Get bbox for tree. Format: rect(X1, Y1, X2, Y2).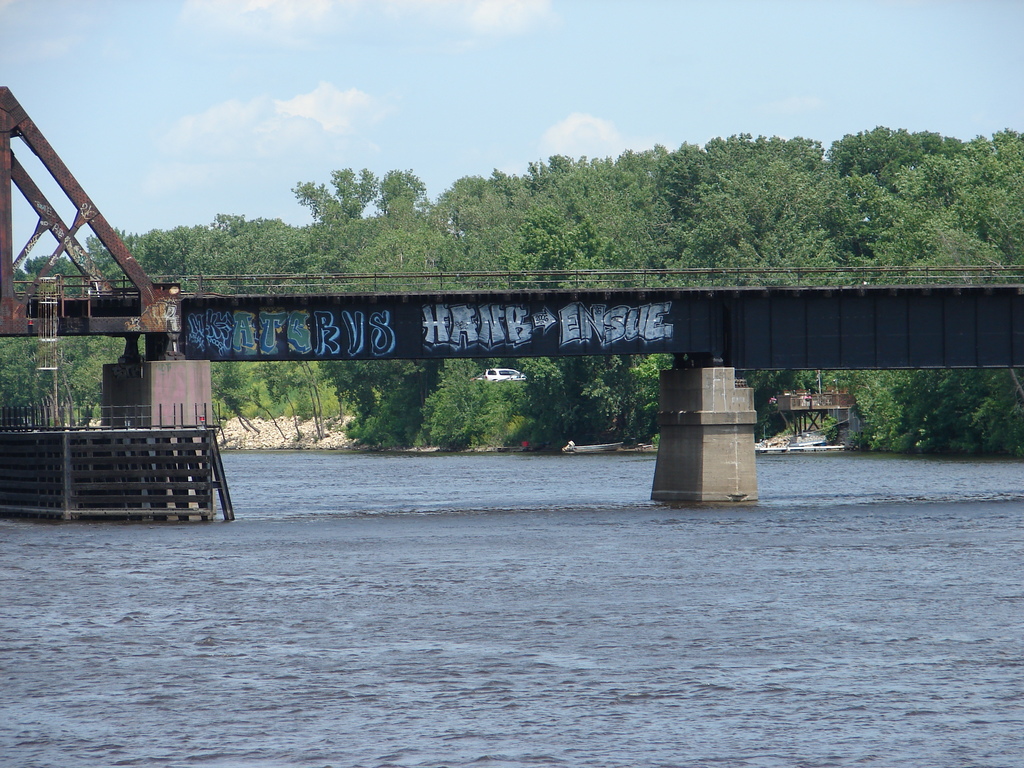
rect(509, 356, 567, 438).
